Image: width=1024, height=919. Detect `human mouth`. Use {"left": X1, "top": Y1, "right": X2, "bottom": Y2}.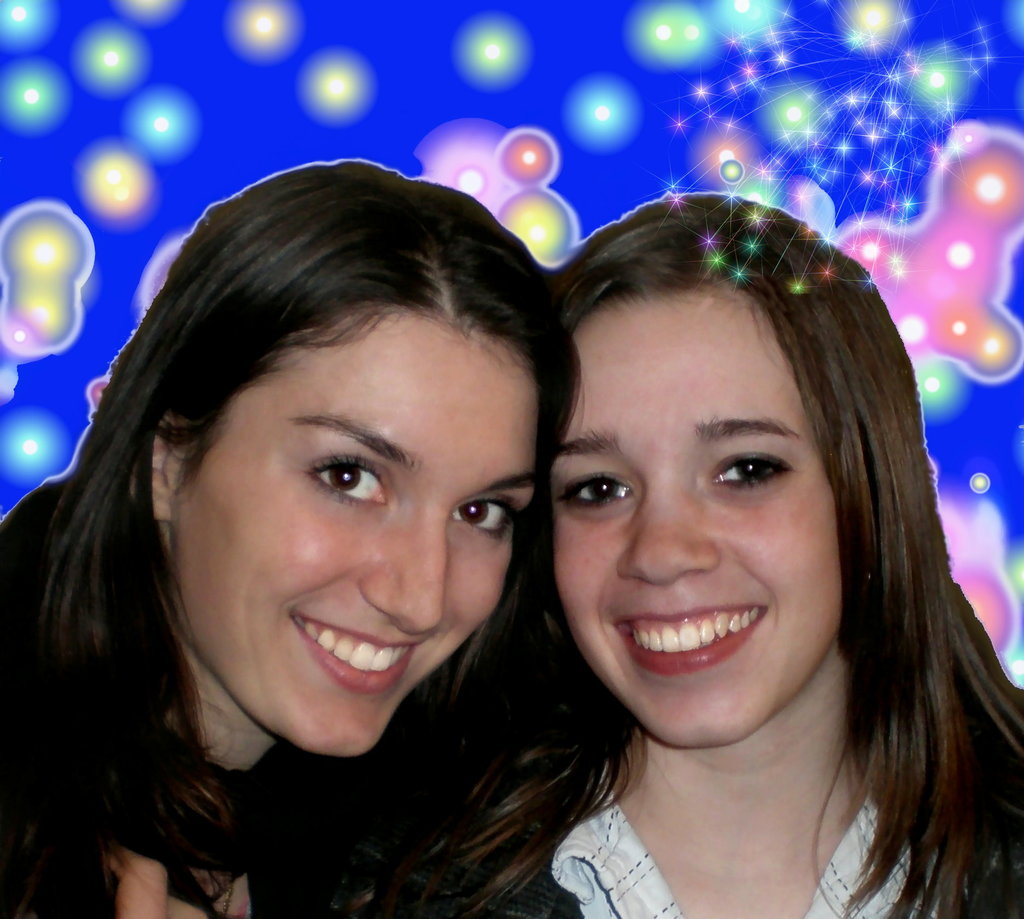
{"left": 290, "top": 610, "right": 420, "bottom": 694}.
